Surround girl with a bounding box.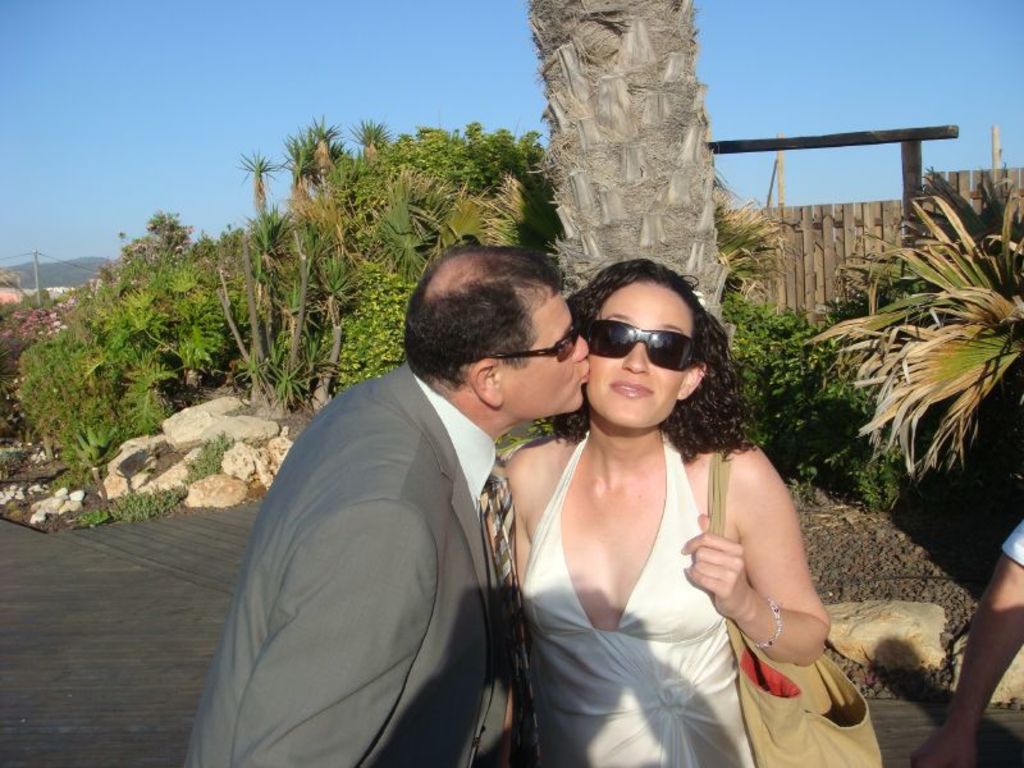
[499, 259, 831, 767].
